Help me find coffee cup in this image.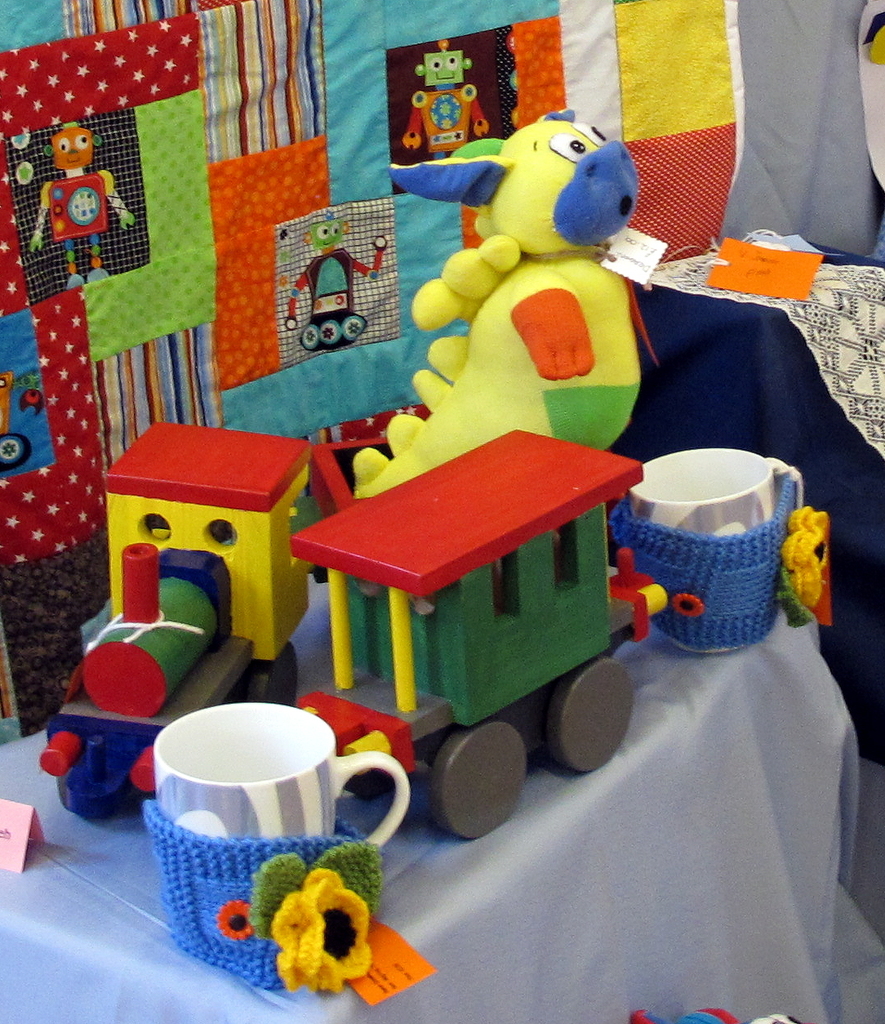
Found it: (x1=153, y1=699, x2=409, y2=857).
